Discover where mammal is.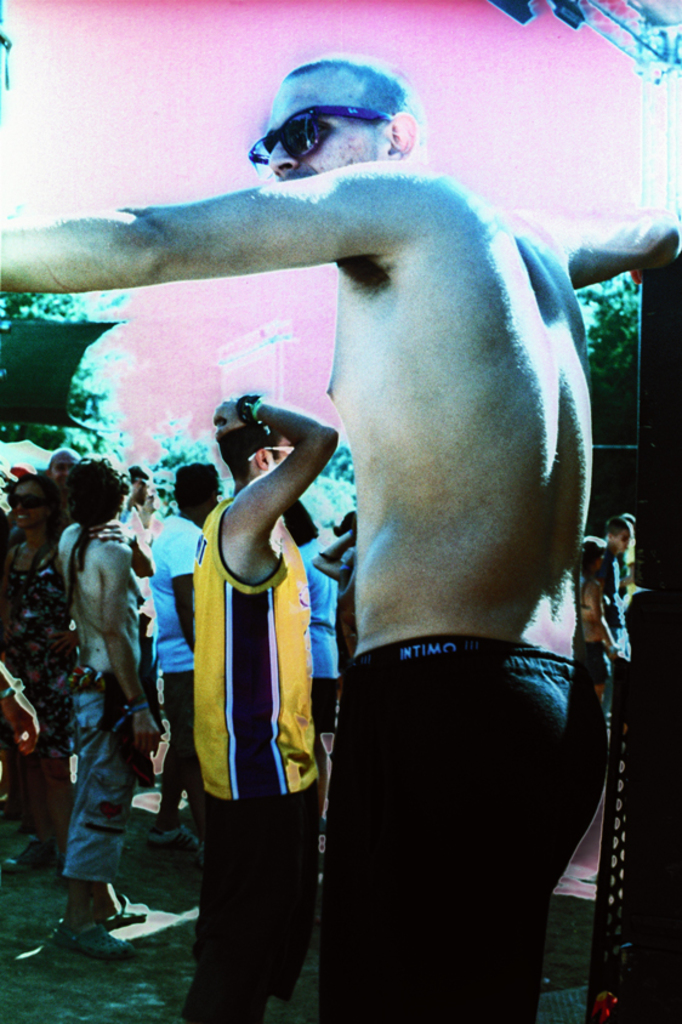
Discovered at detection(283, 506, 346, 827).
